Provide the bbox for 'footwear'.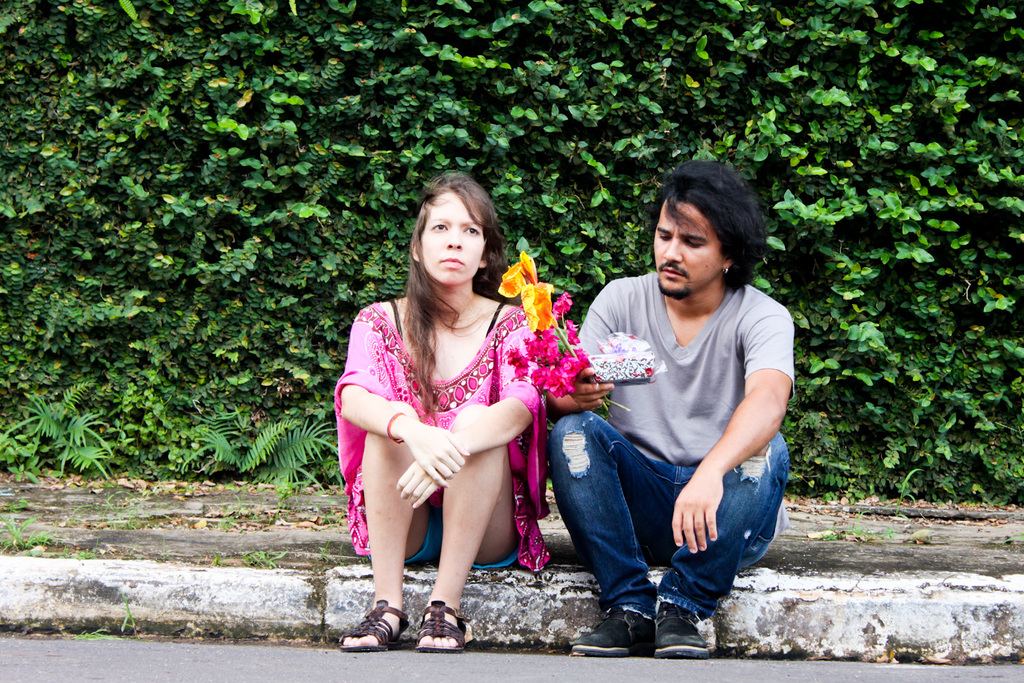
(571, 604, 655, 656).
